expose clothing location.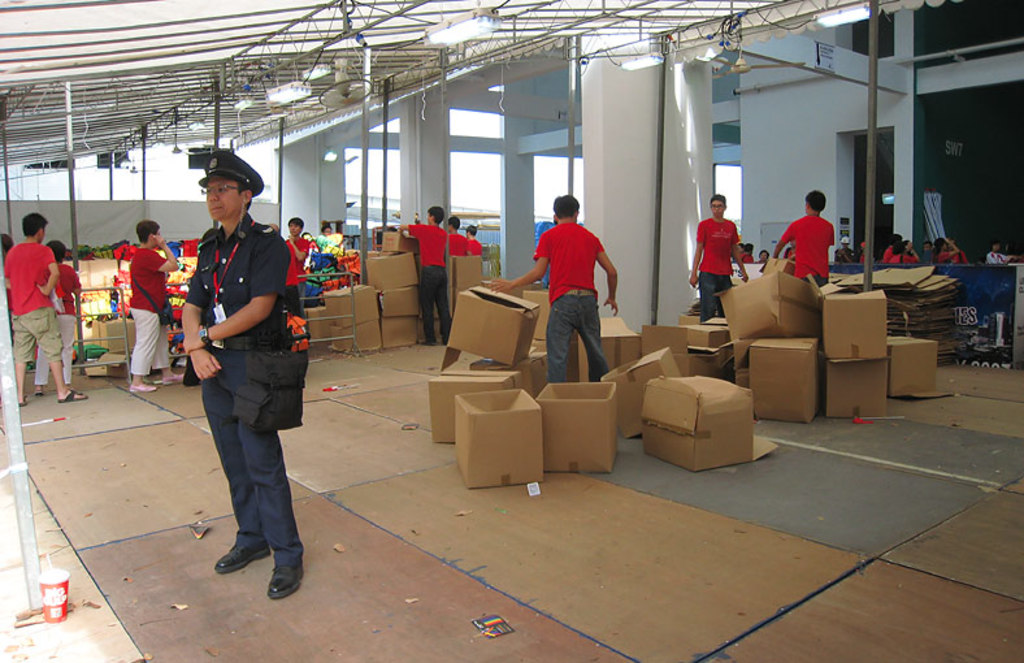
Exposed at <region>812, 269, 829, 289</region>.
